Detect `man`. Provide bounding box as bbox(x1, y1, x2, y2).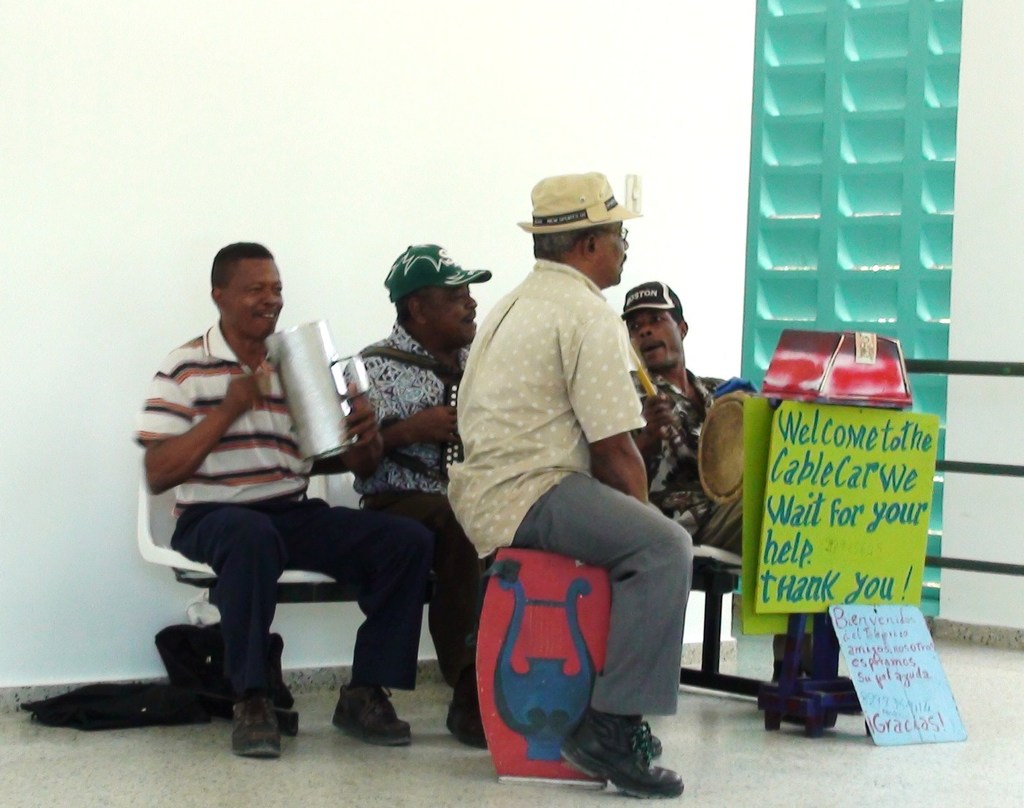
bbox(615, 281, 820, 681).
